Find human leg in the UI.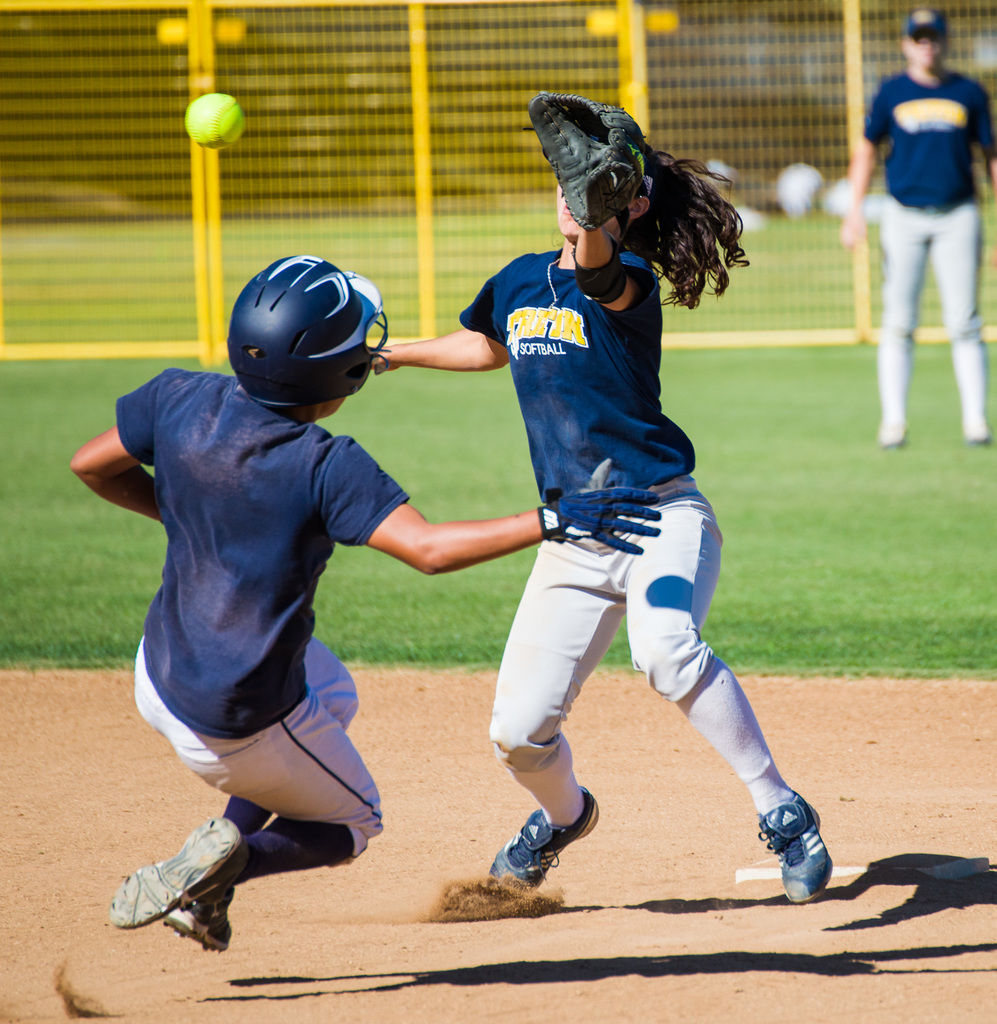
UI element at x1=133, y1=647, x2=355, y2=955.
